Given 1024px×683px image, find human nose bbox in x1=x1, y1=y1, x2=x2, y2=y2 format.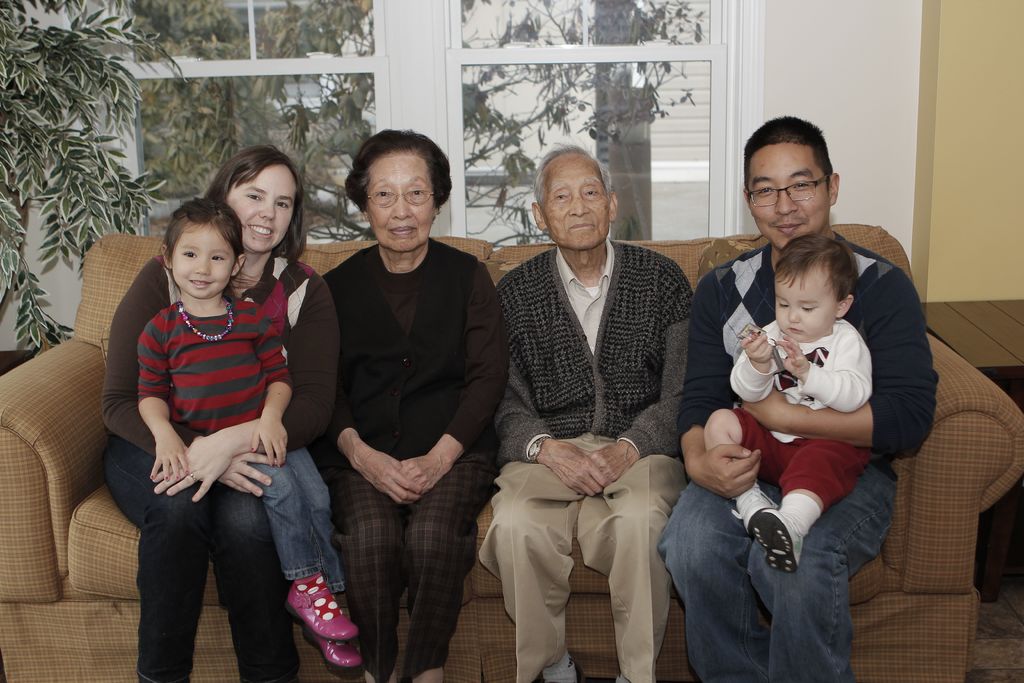
x1=787, y1=305, x2=801, y2=322.
